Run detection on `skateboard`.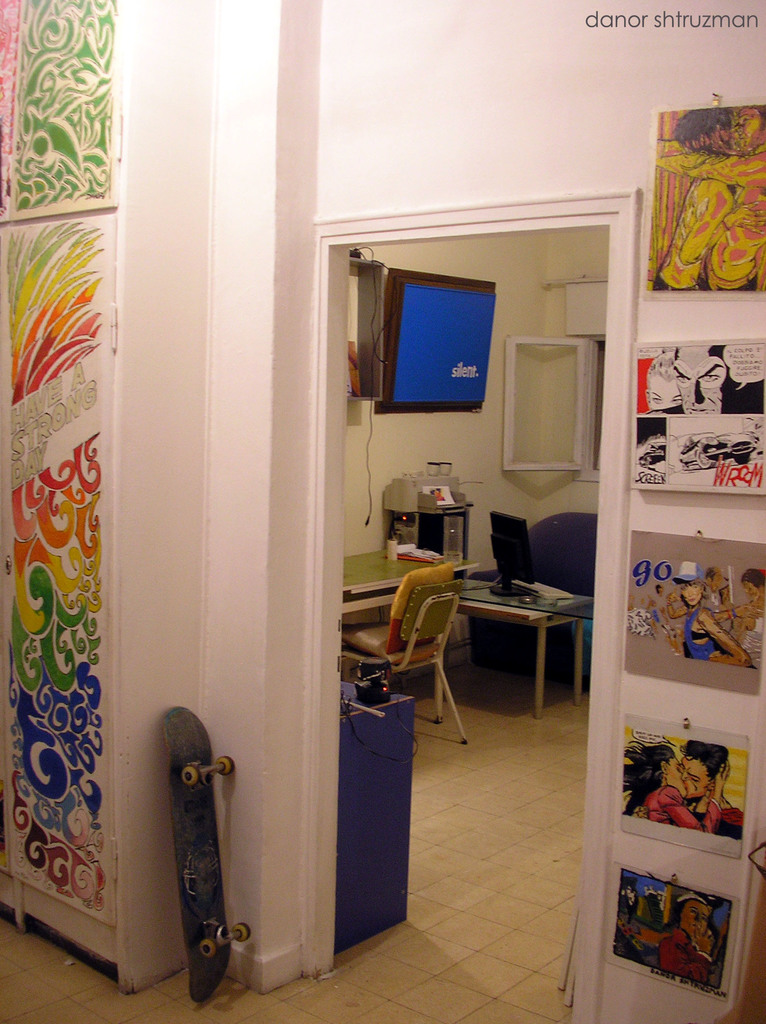
Result: x1=153 y1=703 x2=251 y2=1005.
